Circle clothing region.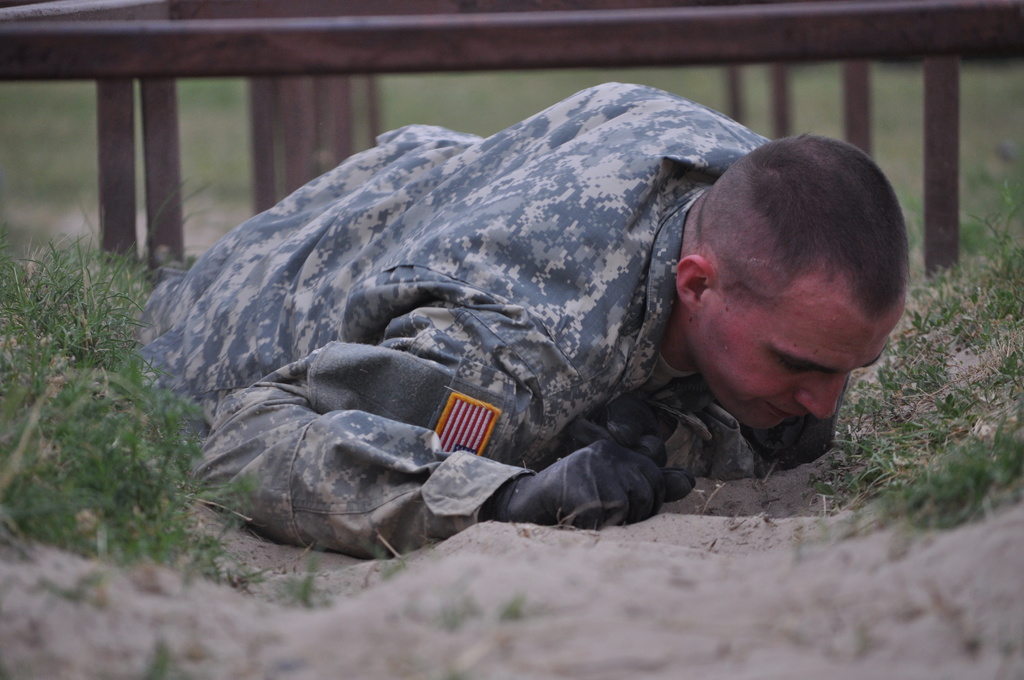
Region: locate(151, 70, 778, 512).
